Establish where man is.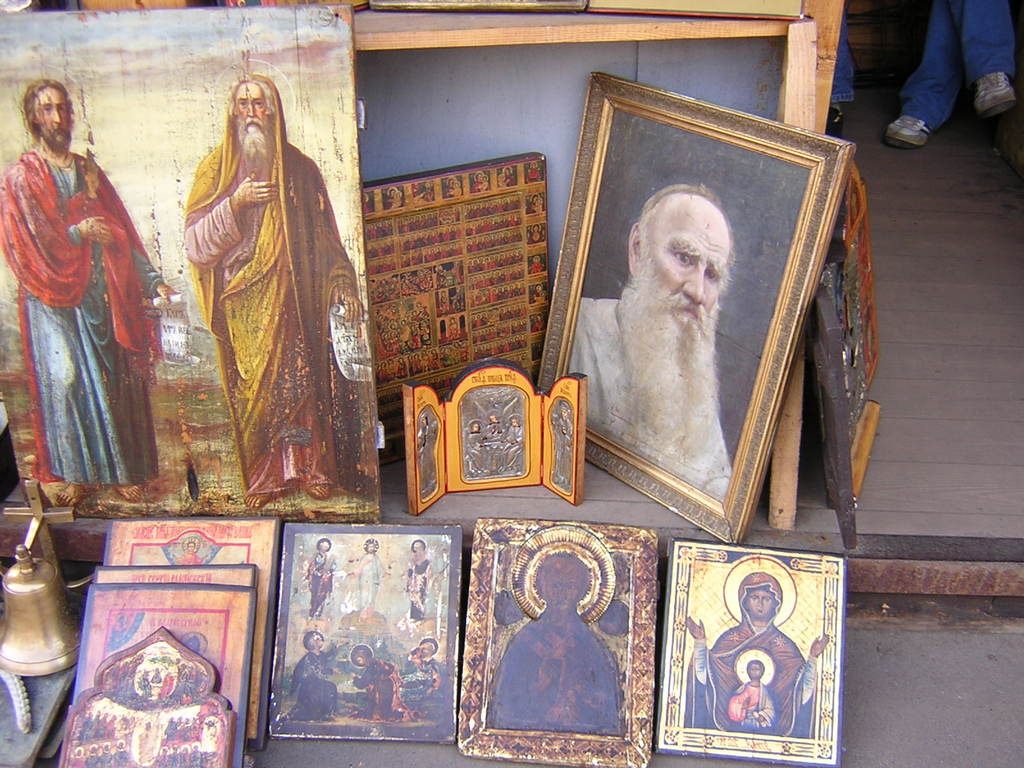
Established at Rect(402, 538, 443, 624).
